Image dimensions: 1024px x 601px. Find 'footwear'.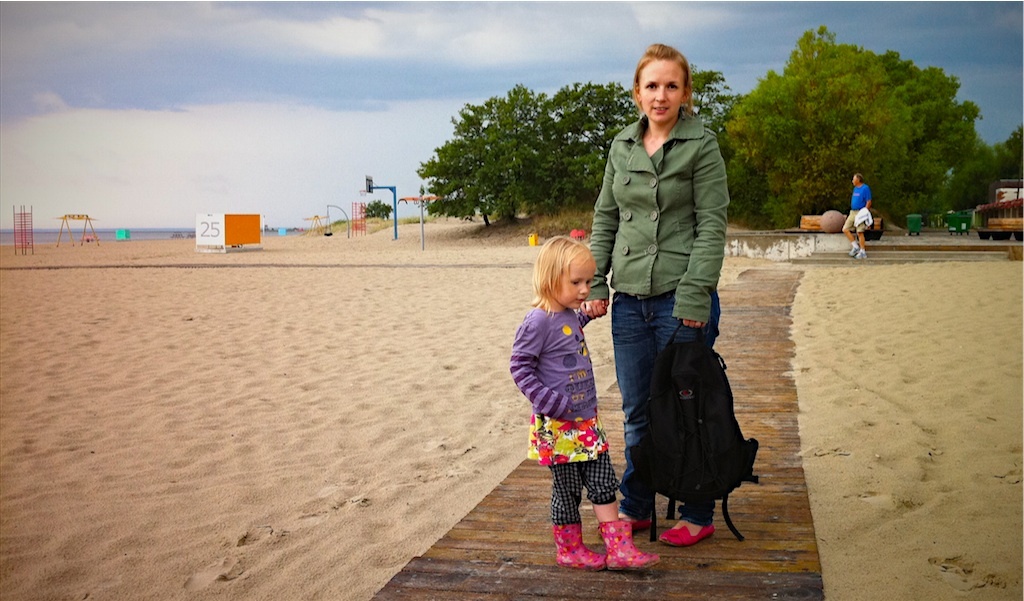
615 516 652 523.
